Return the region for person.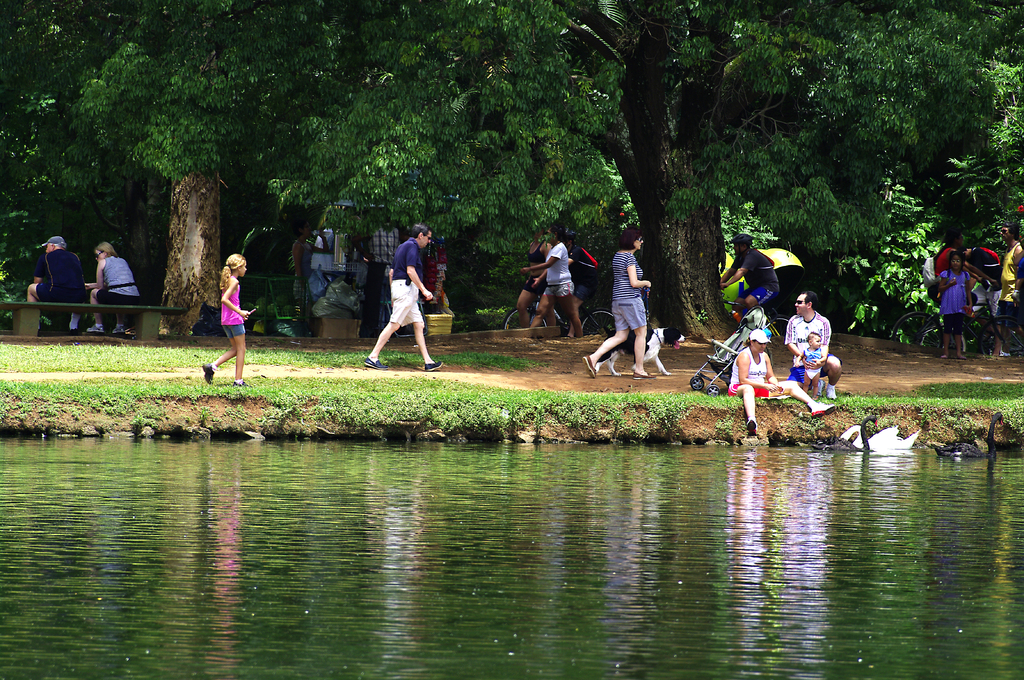
l=938, t=251, r=978, b=360.
